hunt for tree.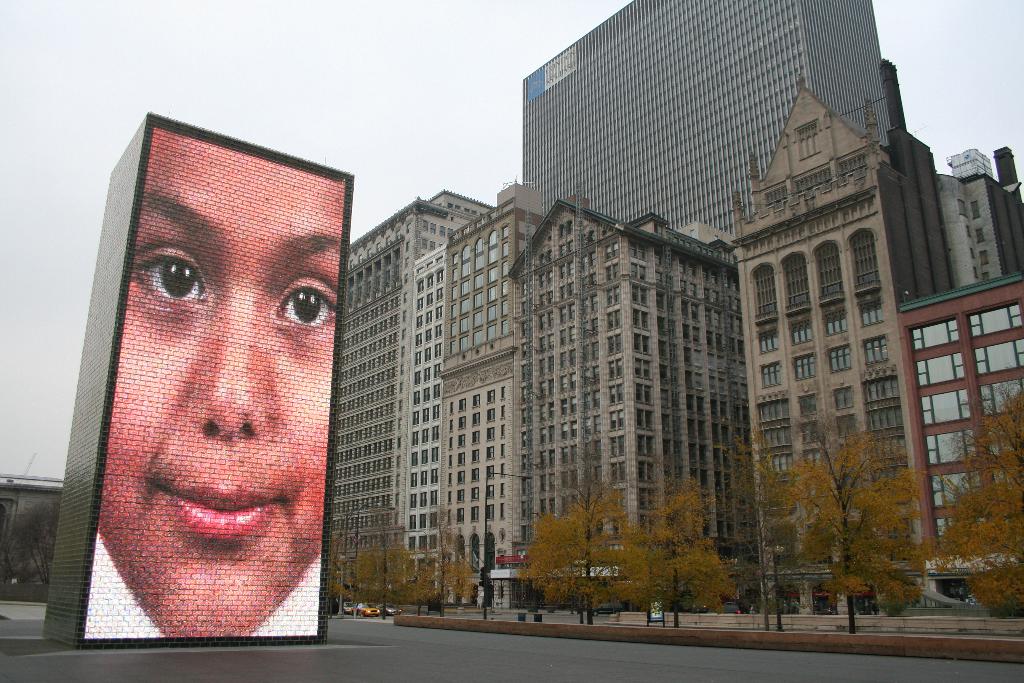
Hunted down at crop(640, 471, 735, 626).
